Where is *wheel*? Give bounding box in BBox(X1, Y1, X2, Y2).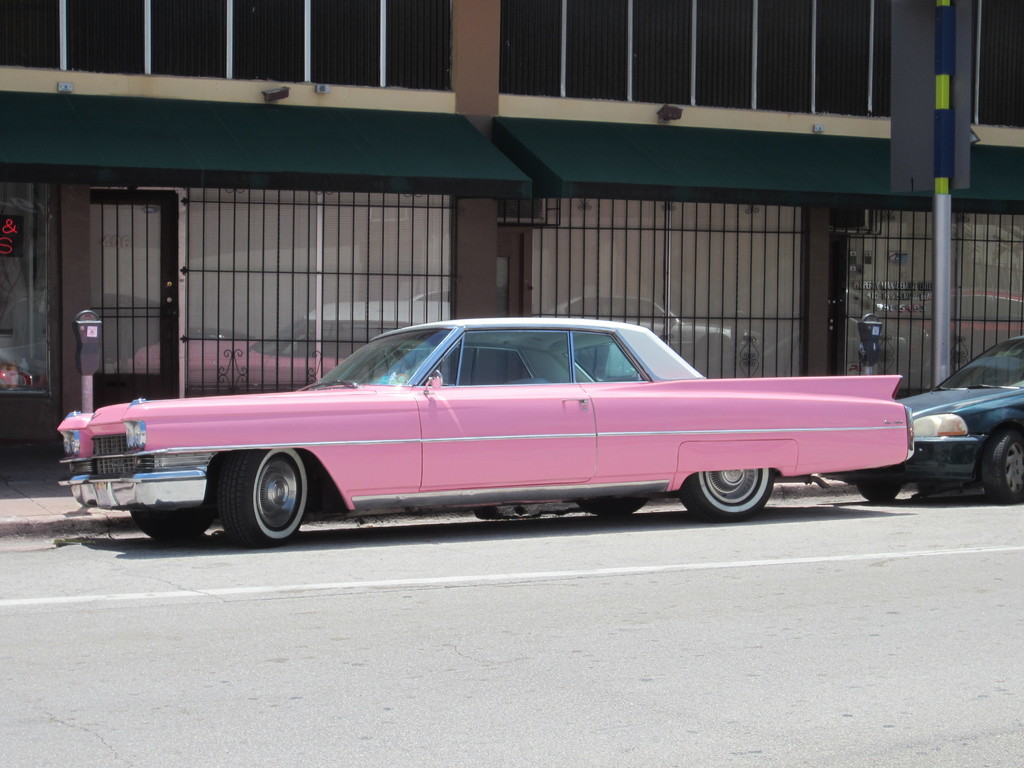
BBox(980, 433, 1023, 504).
